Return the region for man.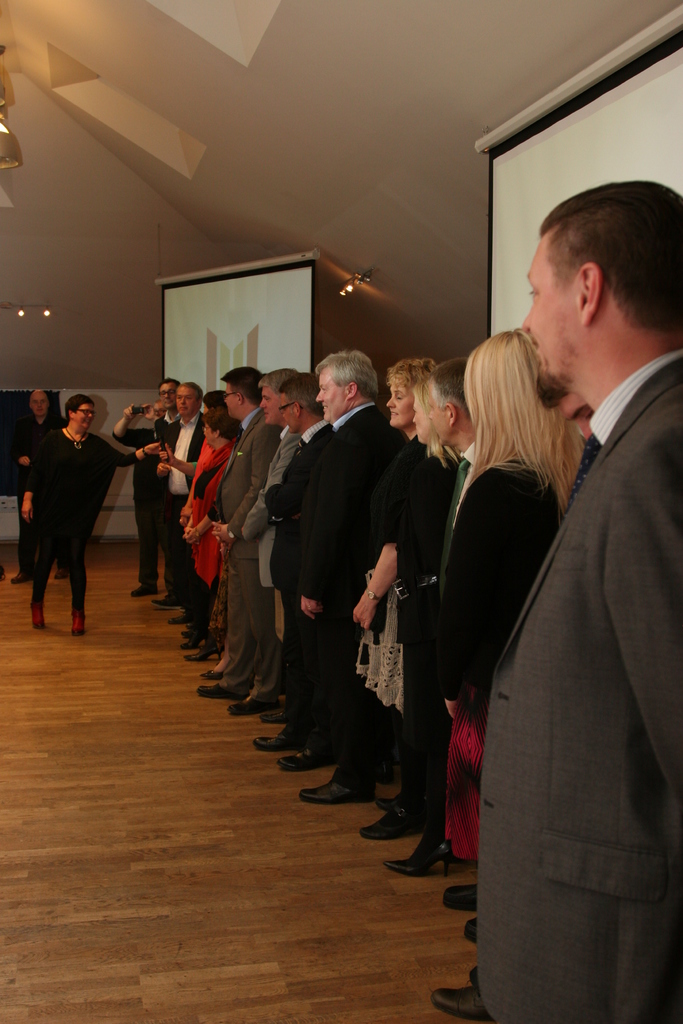
crop(536, 376, 594, 445).
